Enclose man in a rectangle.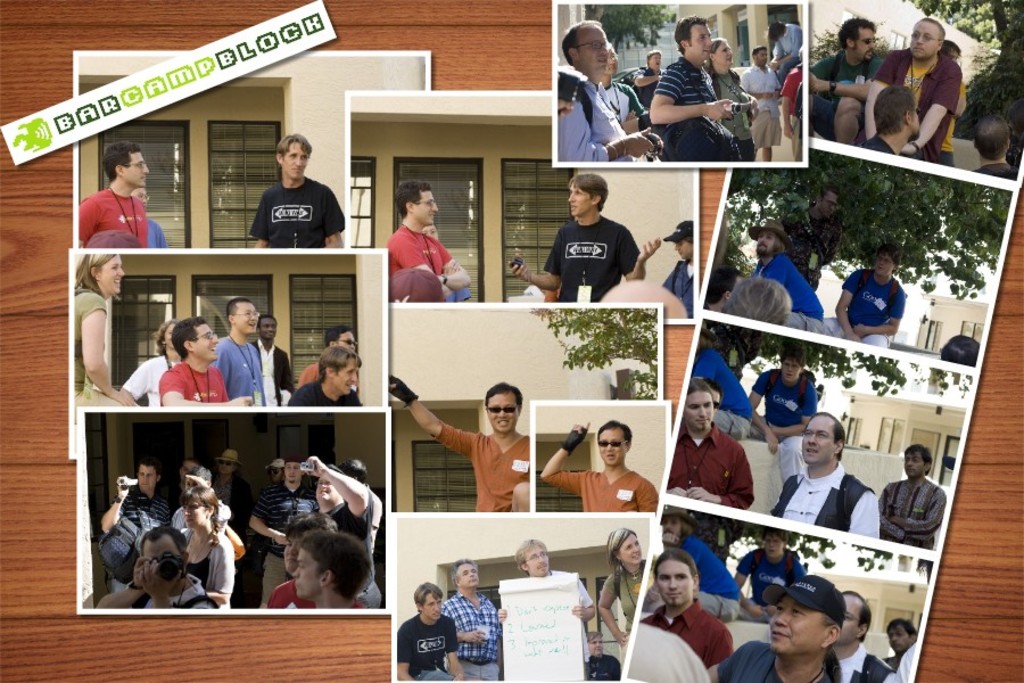
box=[387, 181, 474, 304].
